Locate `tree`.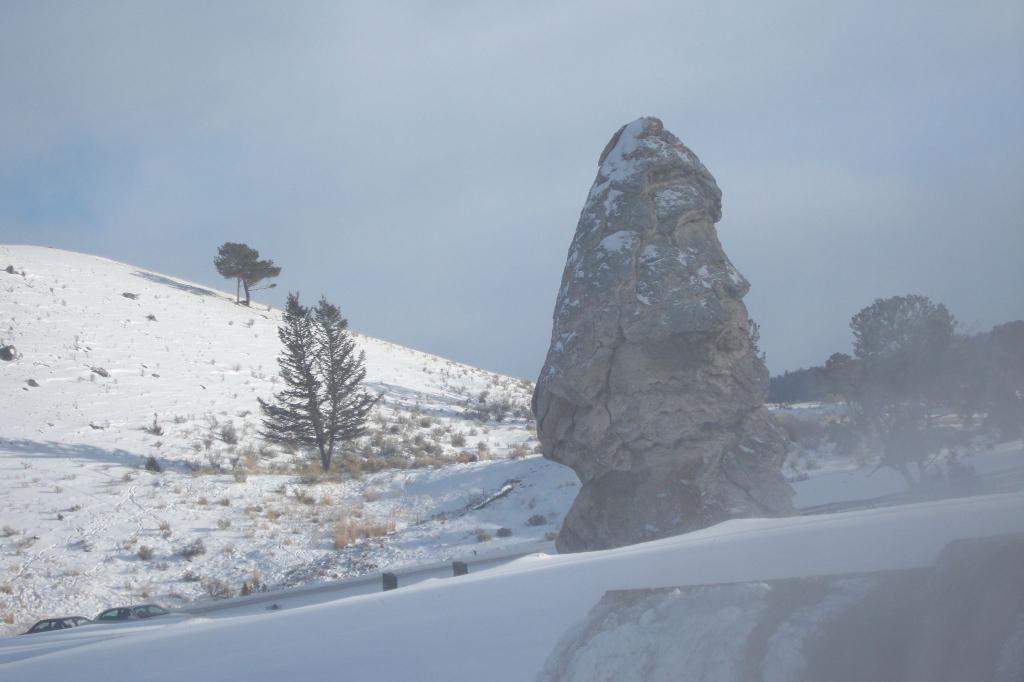
Bounding box: (x1=253, y1=281, x2=375, y2=480).
